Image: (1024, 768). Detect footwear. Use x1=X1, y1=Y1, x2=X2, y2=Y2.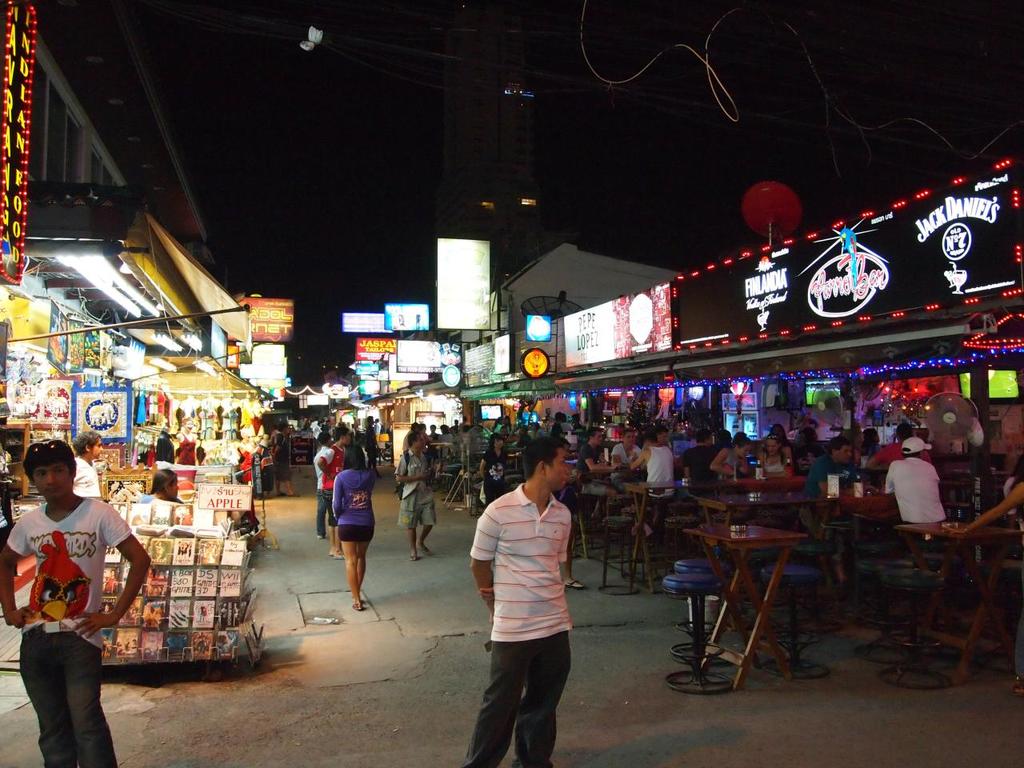
x1=563, y1=582, x2=586, y2=591.
